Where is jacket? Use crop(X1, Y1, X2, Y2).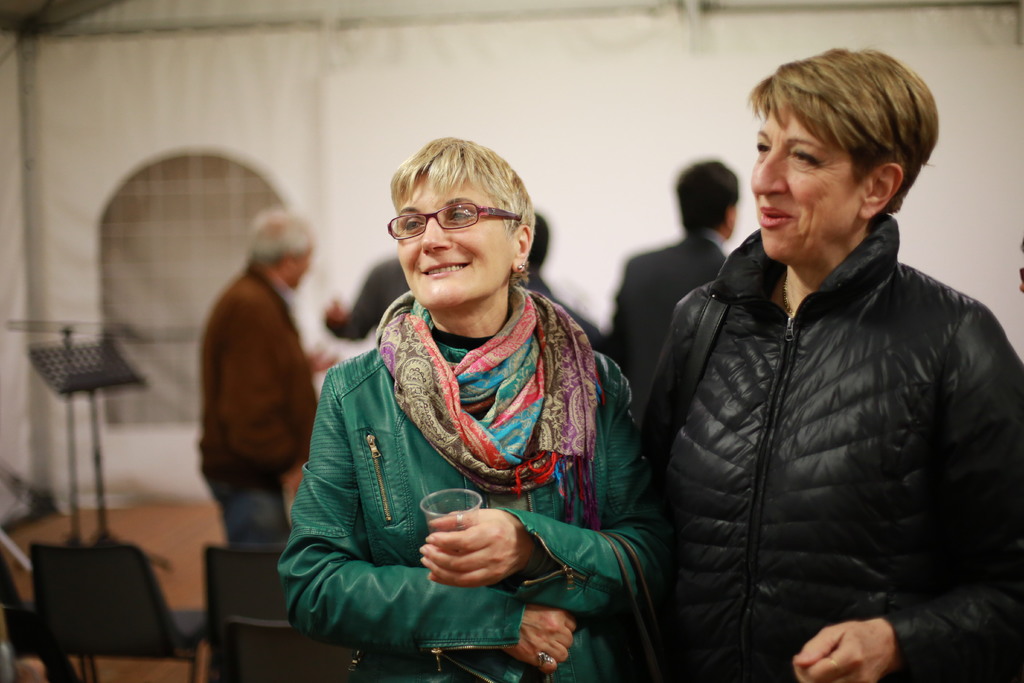
crop(640, 213, 1023, 682).
